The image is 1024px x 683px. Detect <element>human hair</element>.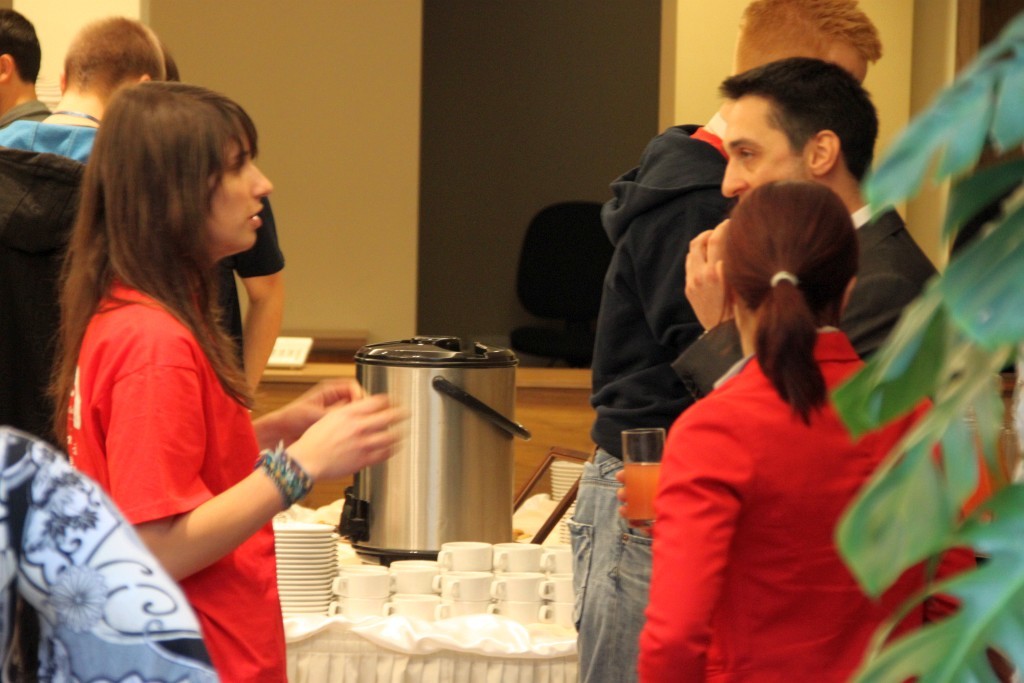
Detection: detection(720, 54, 881, 181).
